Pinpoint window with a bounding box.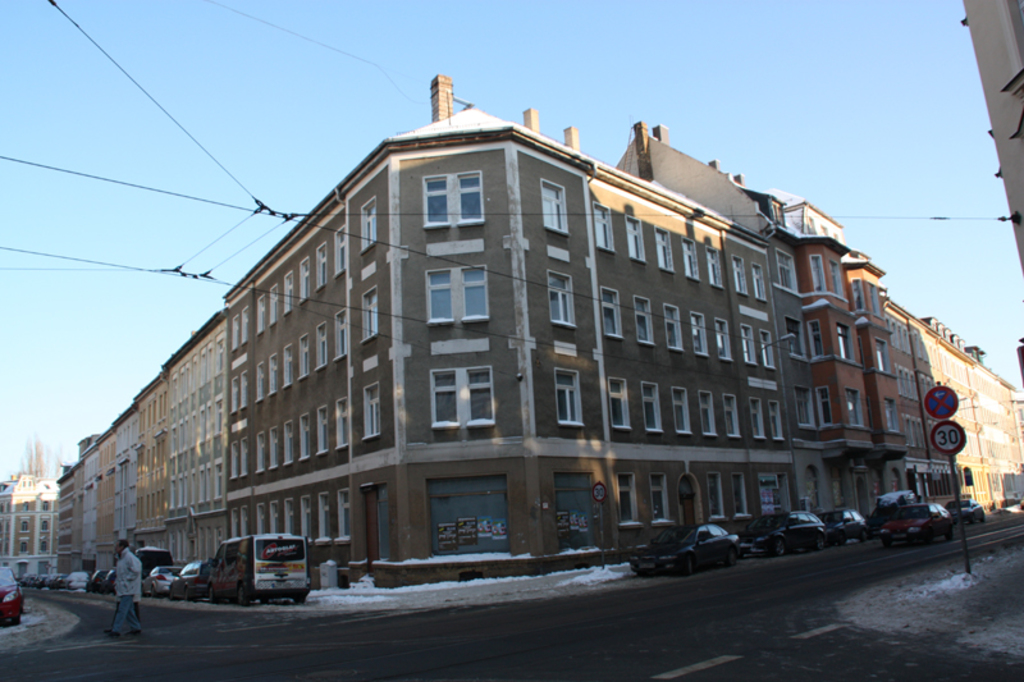
left=704, top=241, right=726, bottom=292.
